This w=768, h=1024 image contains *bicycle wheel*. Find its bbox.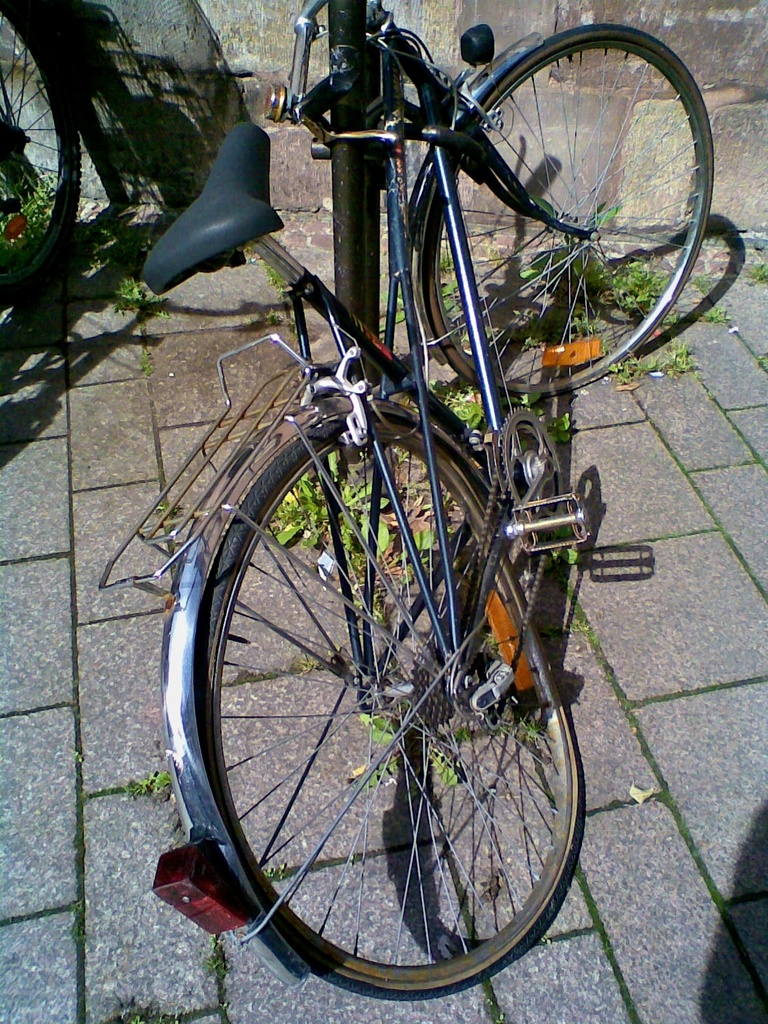
<region>0, 0, 83, 311</region>.
